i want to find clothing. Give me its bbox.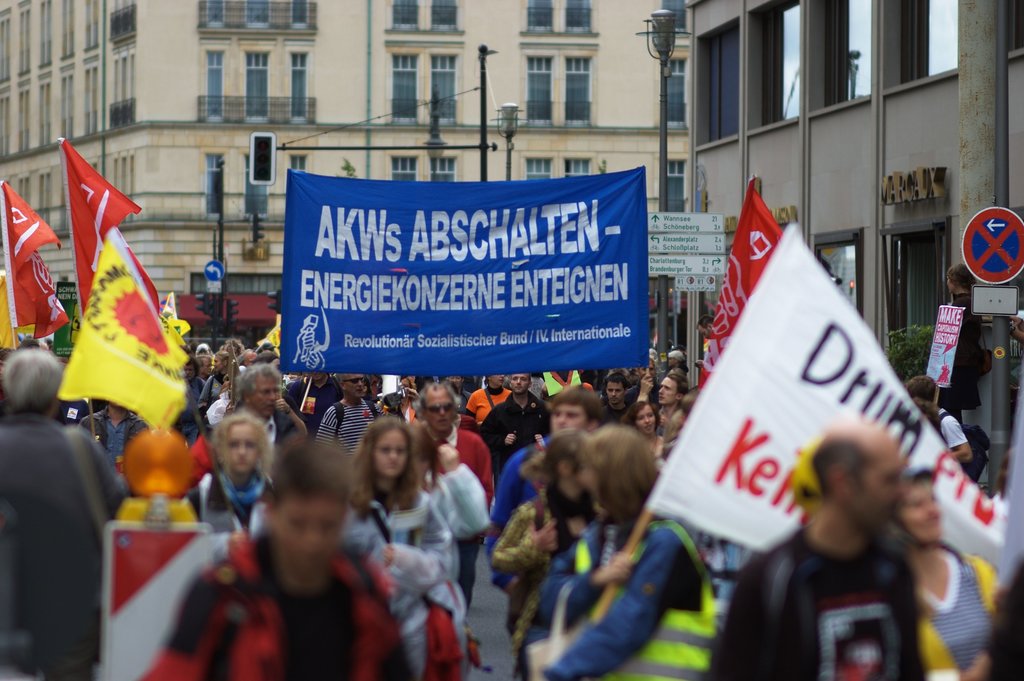
l=424, t=425, r=473, b=630.
